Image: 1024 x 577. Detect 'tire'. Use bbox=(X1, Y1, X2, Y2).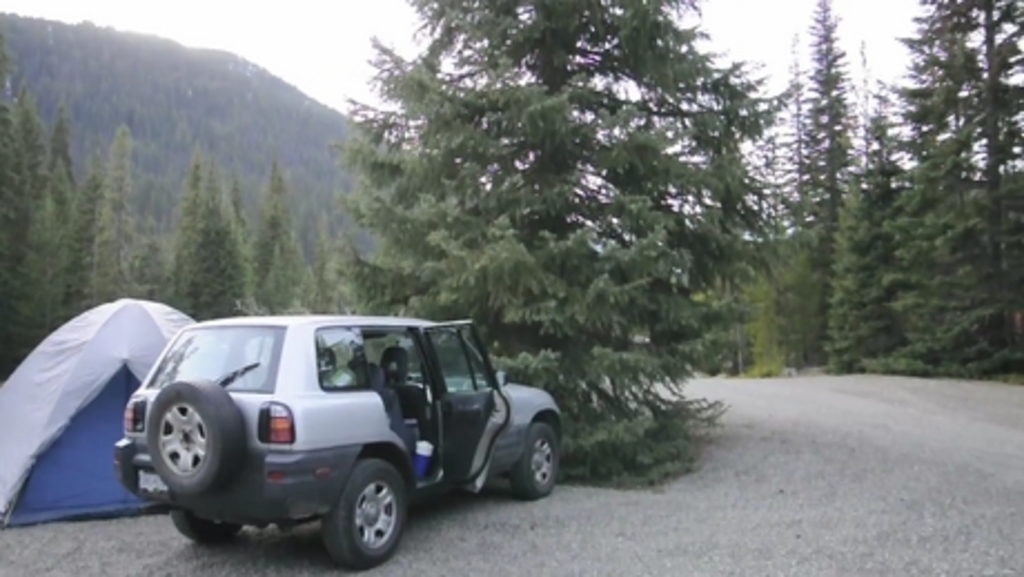
bbox=(321, 459, 410, 568).
